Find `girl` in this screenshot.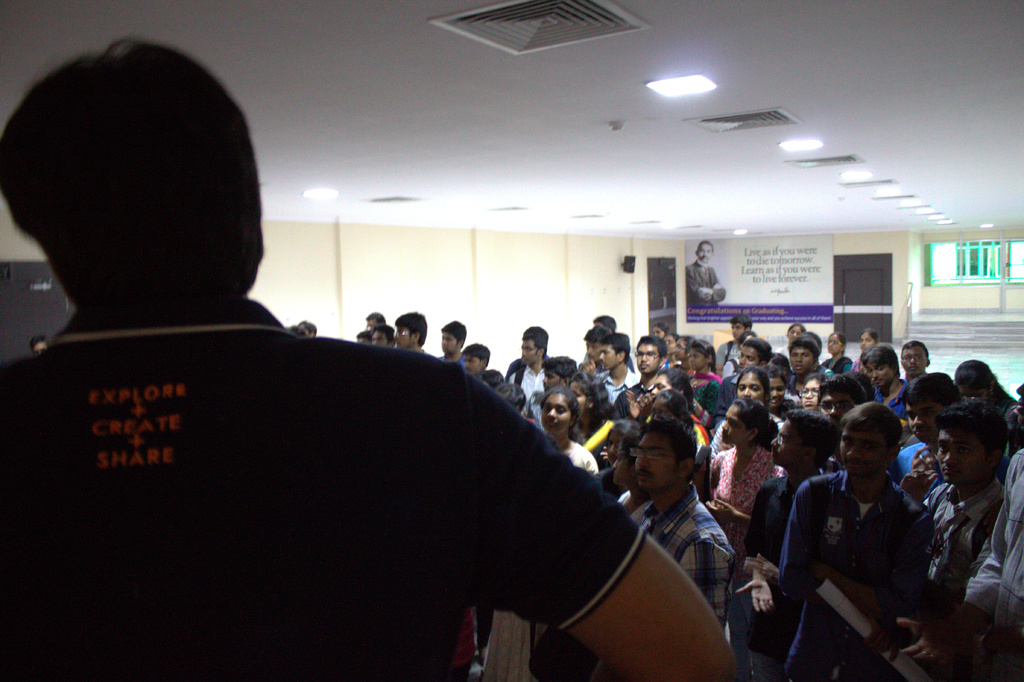
The bounding box for `girl` is <box>951,358,1014,428</box>.
